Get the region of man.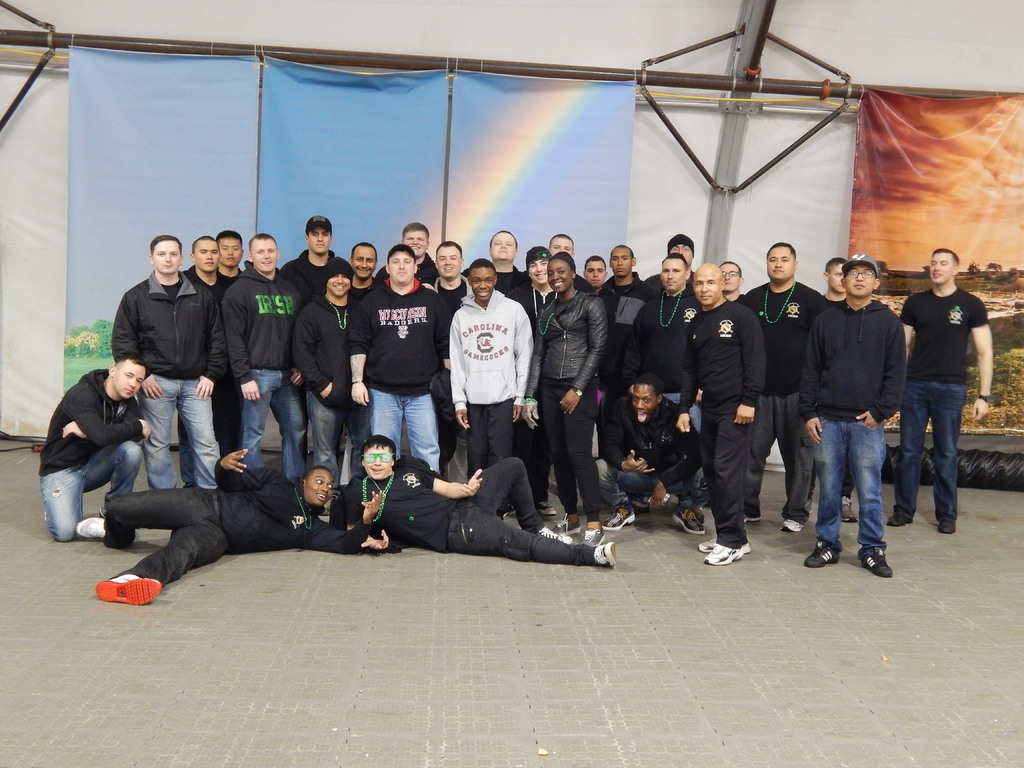
bbox=[646, 231, 694, 280].
